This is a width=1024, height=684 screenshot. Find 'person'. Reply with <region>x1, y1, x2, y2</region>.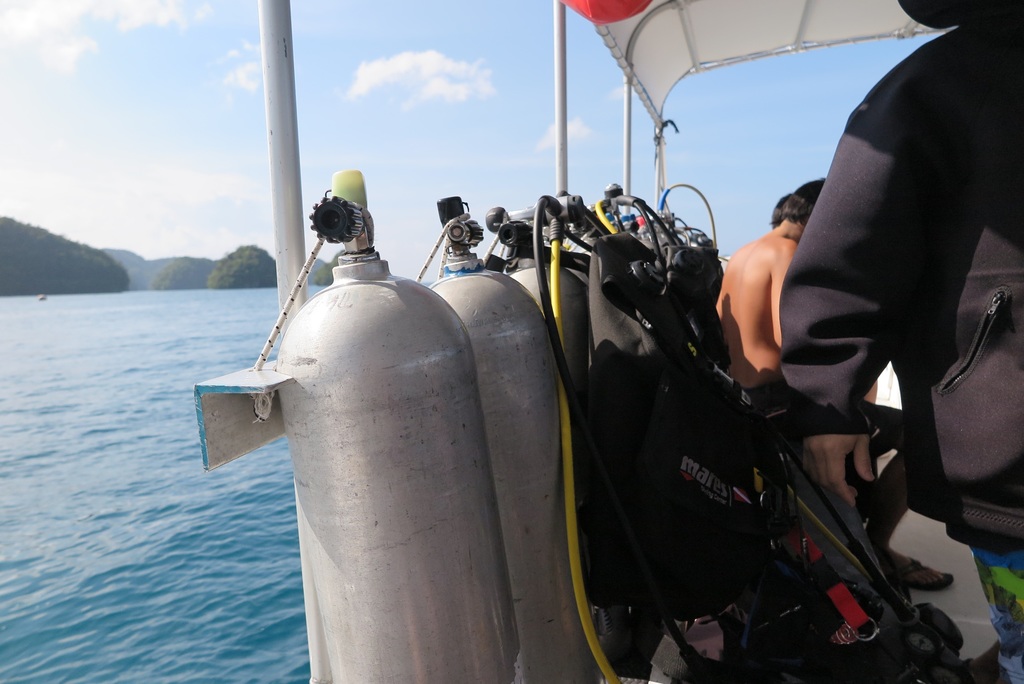
<region>780, 0, 1023, 683</region>.
